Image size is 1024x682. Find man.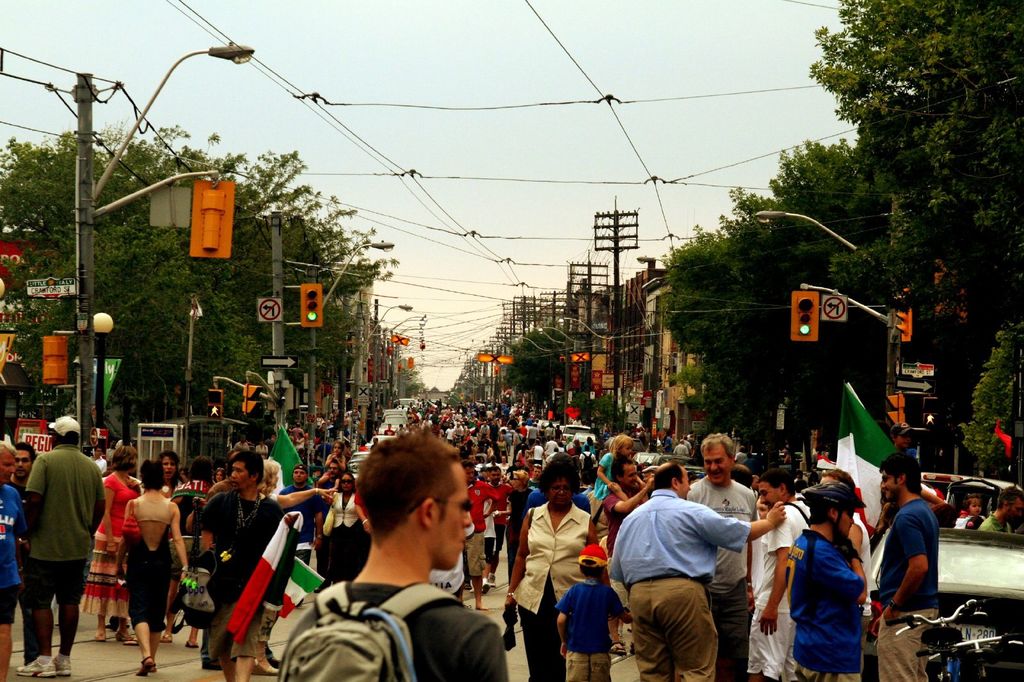
[442,424,456,446].
